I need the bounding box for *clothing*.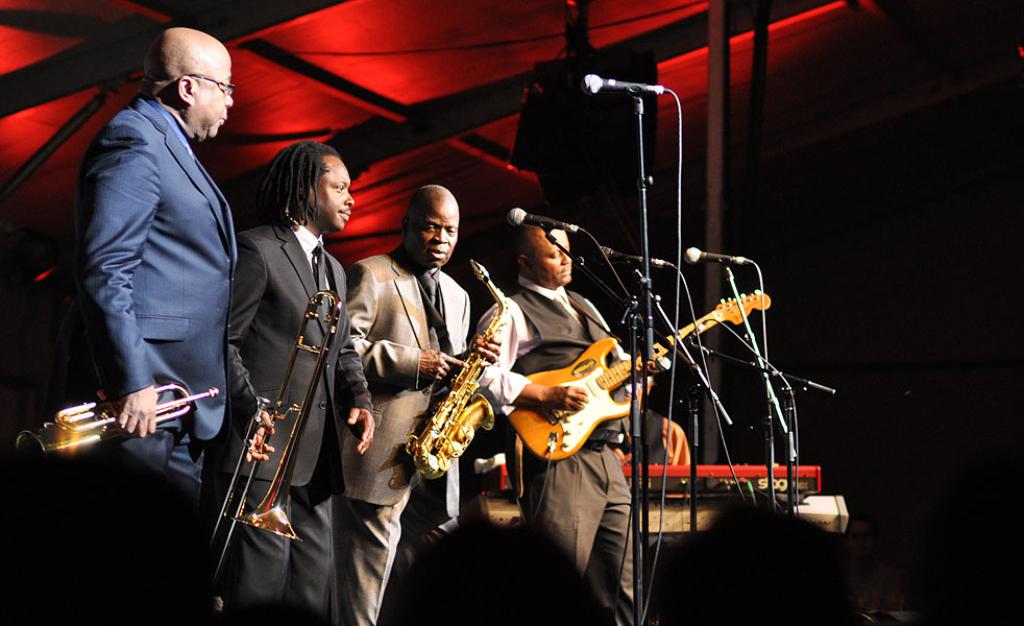
Here it is: {"left": 219, "top": 147, "right": 370, "bottom": 609}.
